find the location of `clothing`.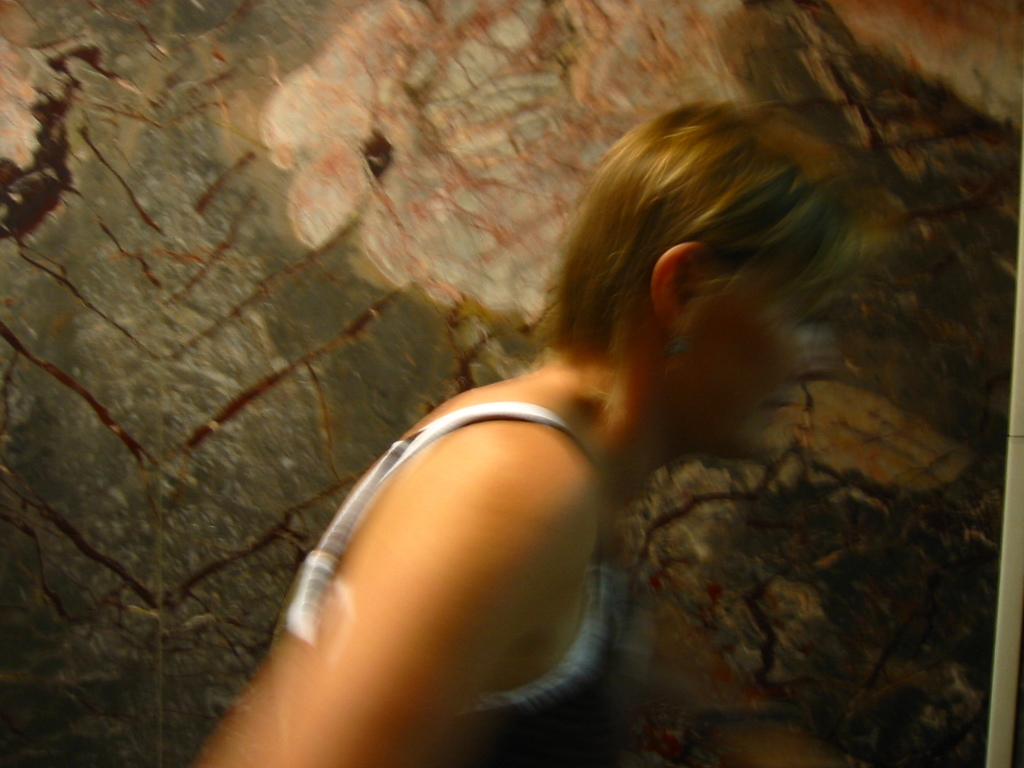
Location: 294, 396, 612, 720.
